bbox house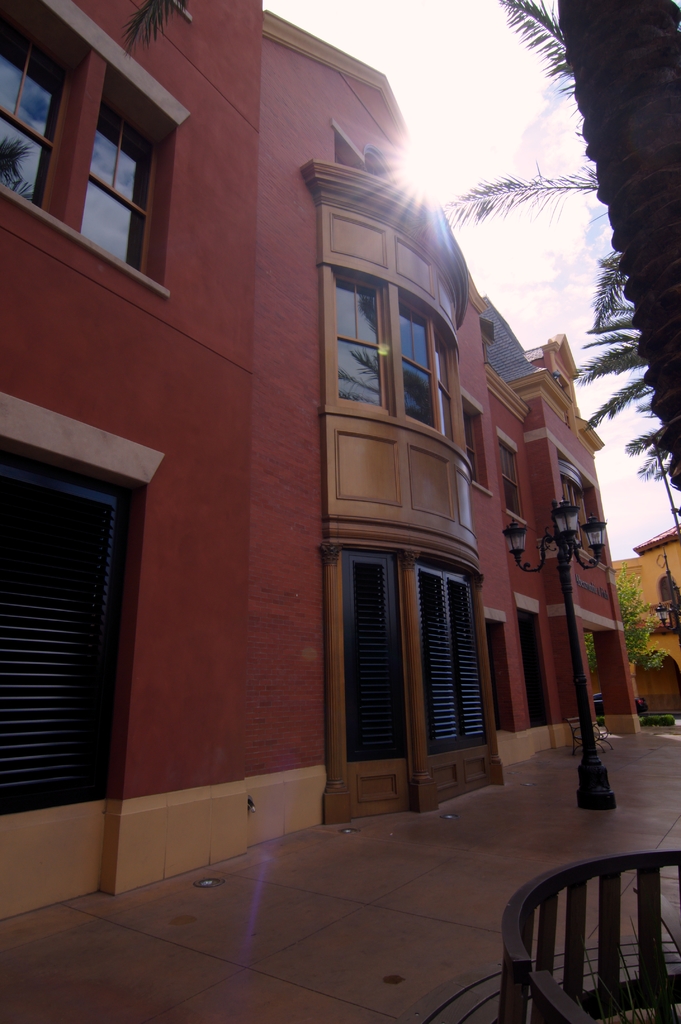
[2,0,646,929]
